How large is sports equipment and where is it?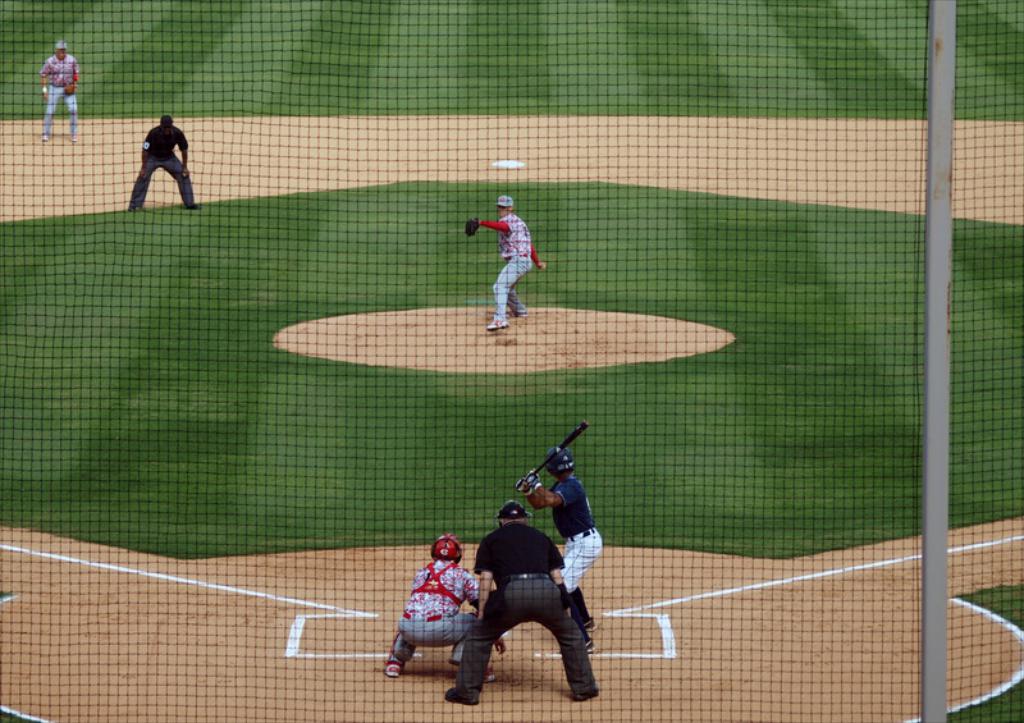
Bounding box: bbox=(463, 220, 476, 238).
